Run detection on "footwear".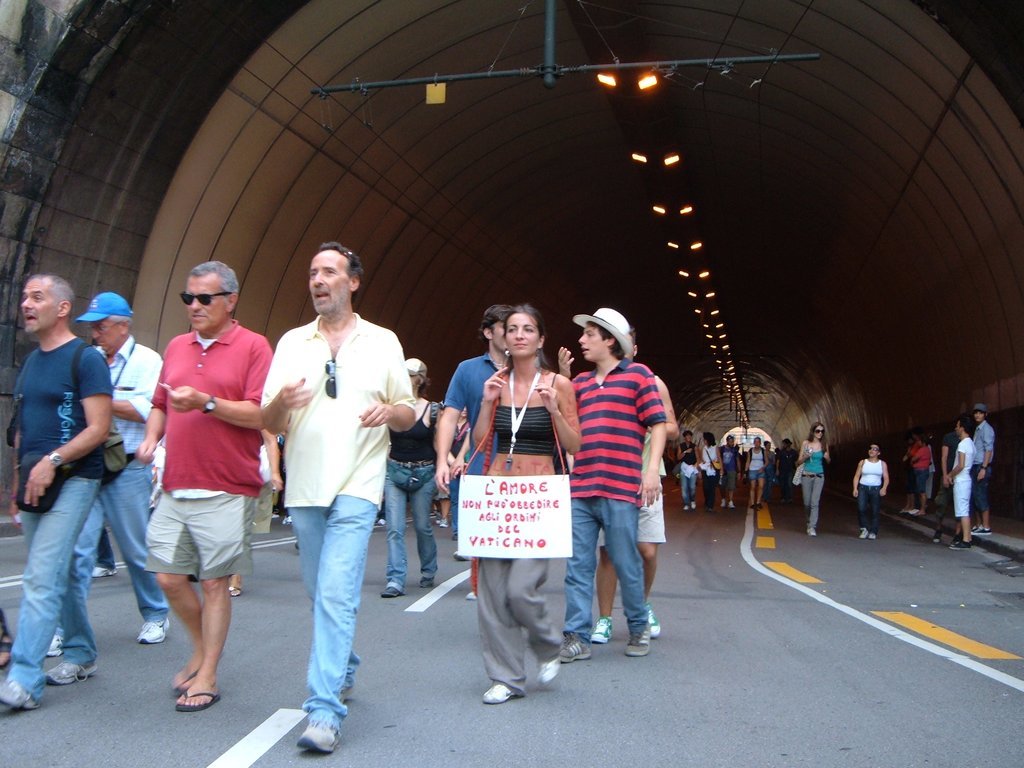
Result: bbox=(535, 659, 558, 682).
